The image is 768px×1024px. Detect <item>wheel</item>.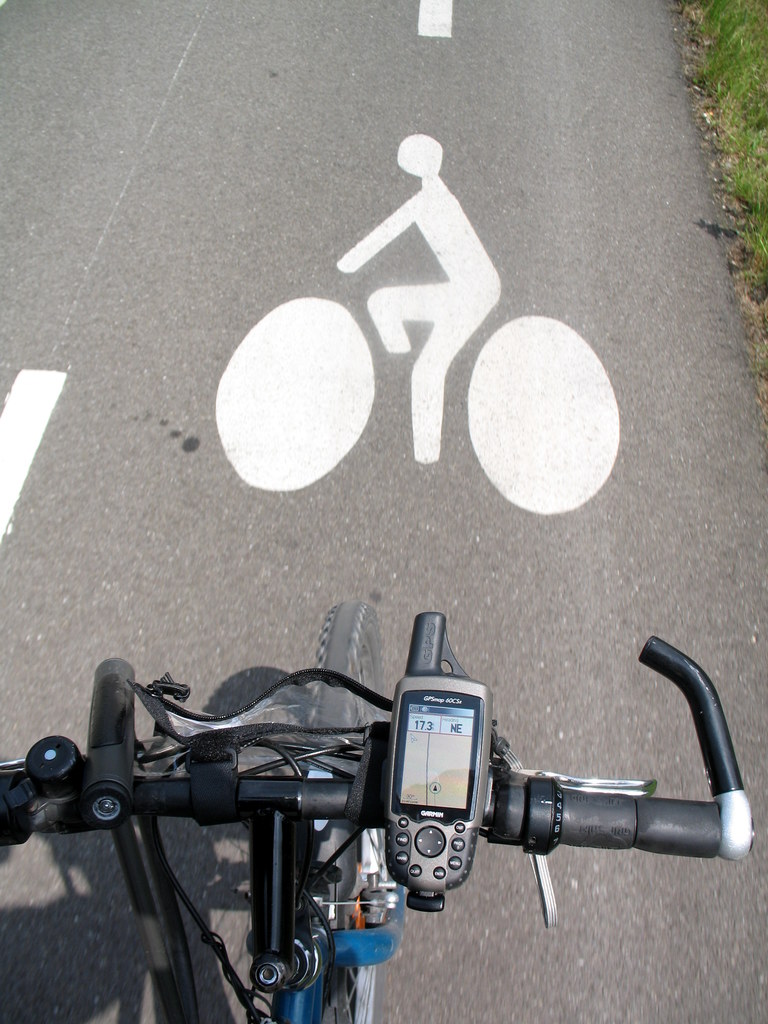
Detection: x1=468 y1=318 x2=622 y2=514.
